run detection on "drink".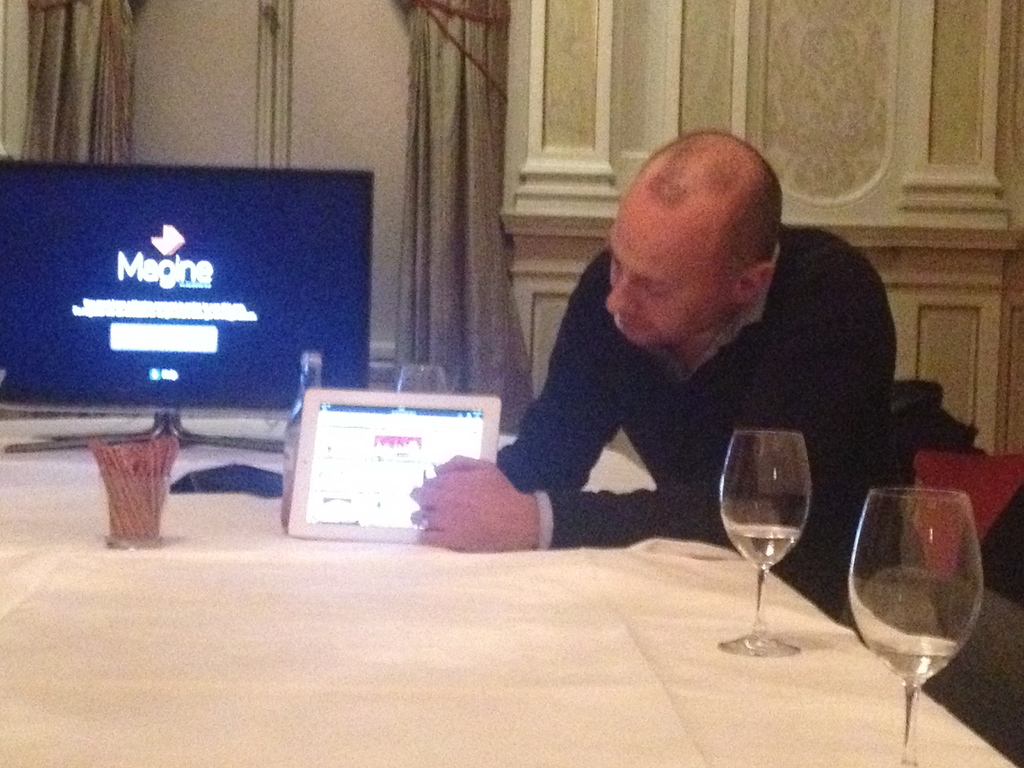
Result: (left=728, top=522, right=803, bottom=576).
